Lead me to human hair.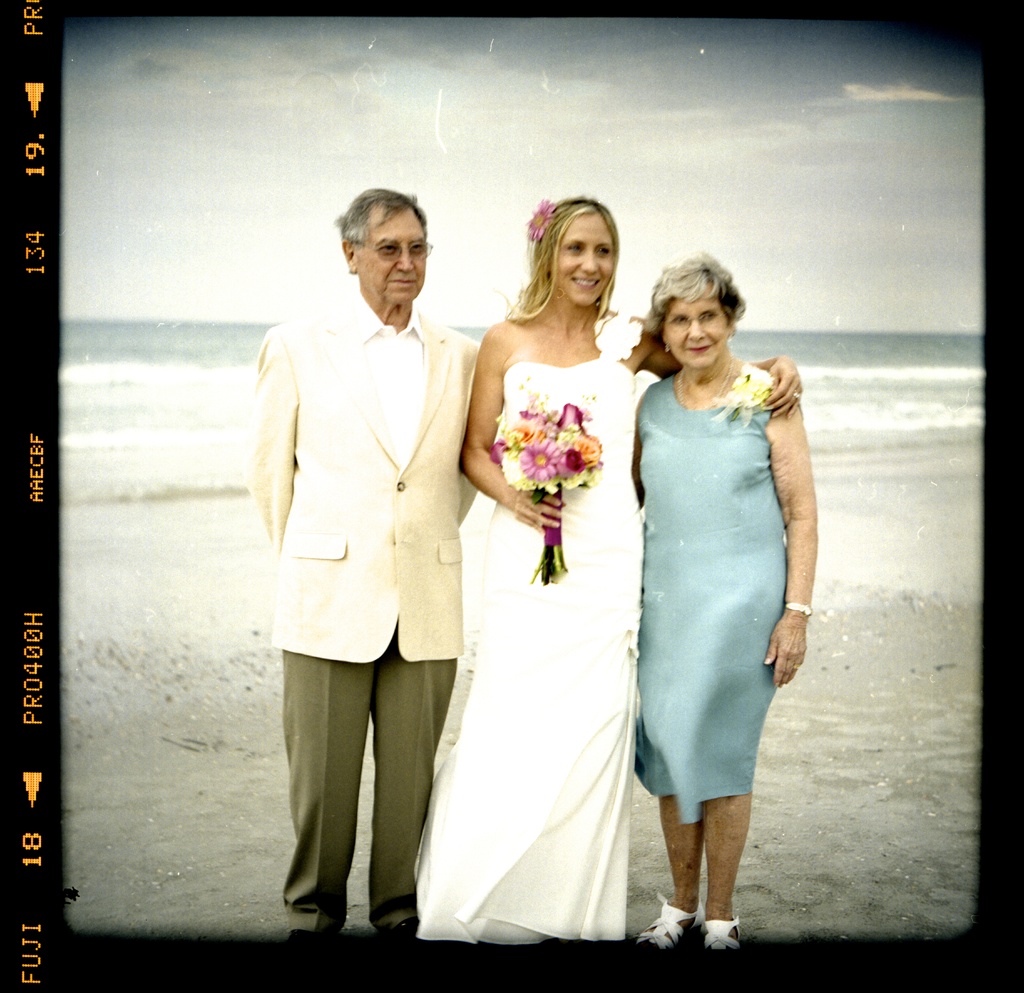
Lead to [x1=637, y1=255, x2=749, y2=348].
